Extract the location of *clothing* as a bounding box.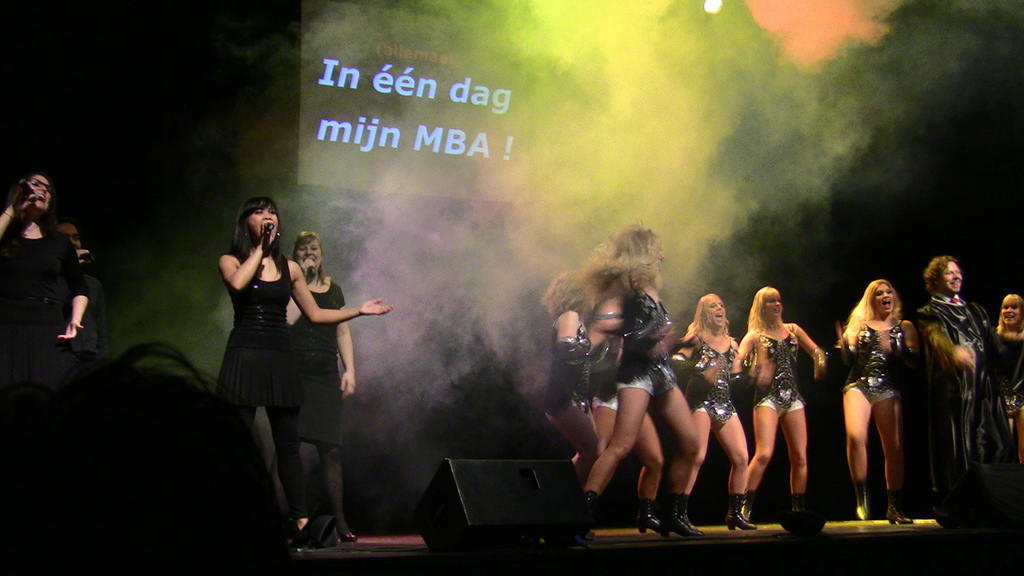
{"x1": 840, "y1": 316, "x2": 909, "y2": 409}.
